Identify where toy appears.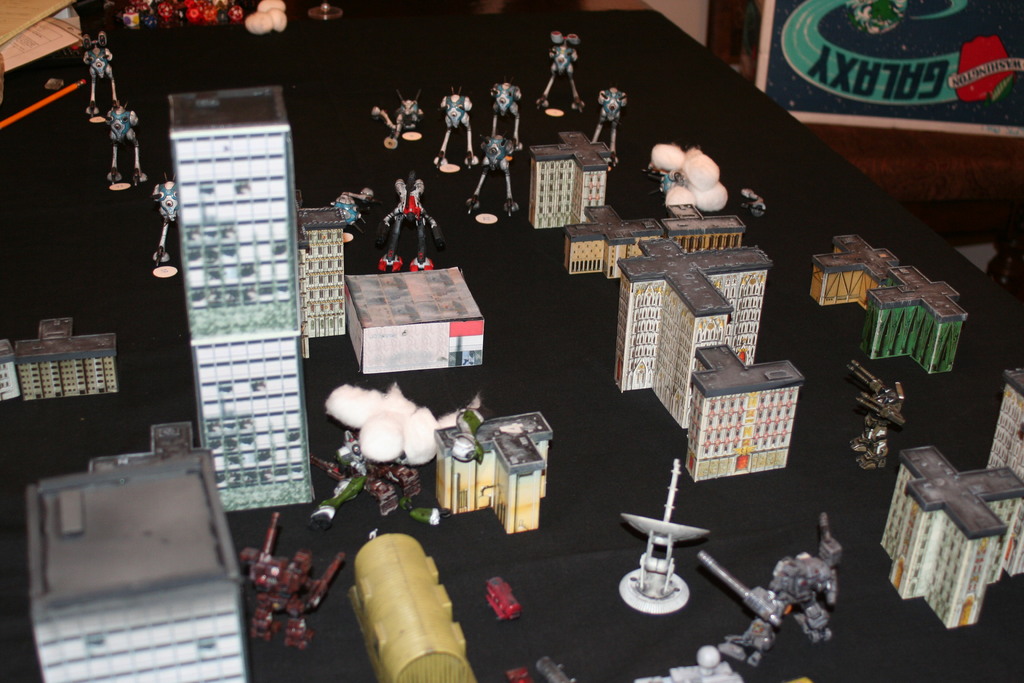
Appears at 591,88,627,153.
